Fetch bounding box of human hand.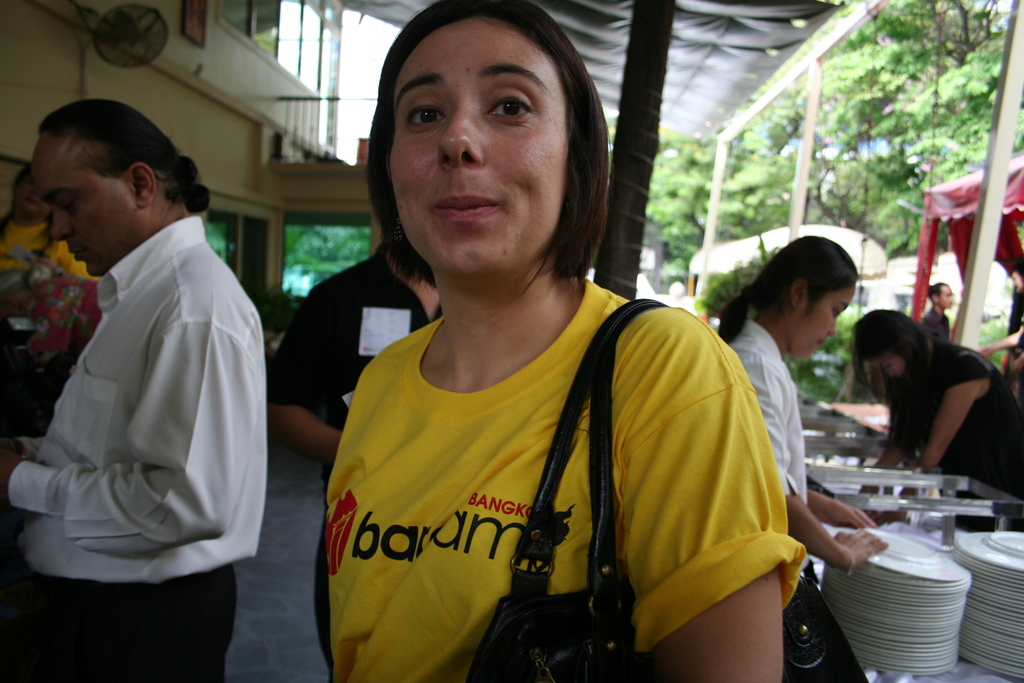
Bbox: l=817, t=502, r=876, b=528.
